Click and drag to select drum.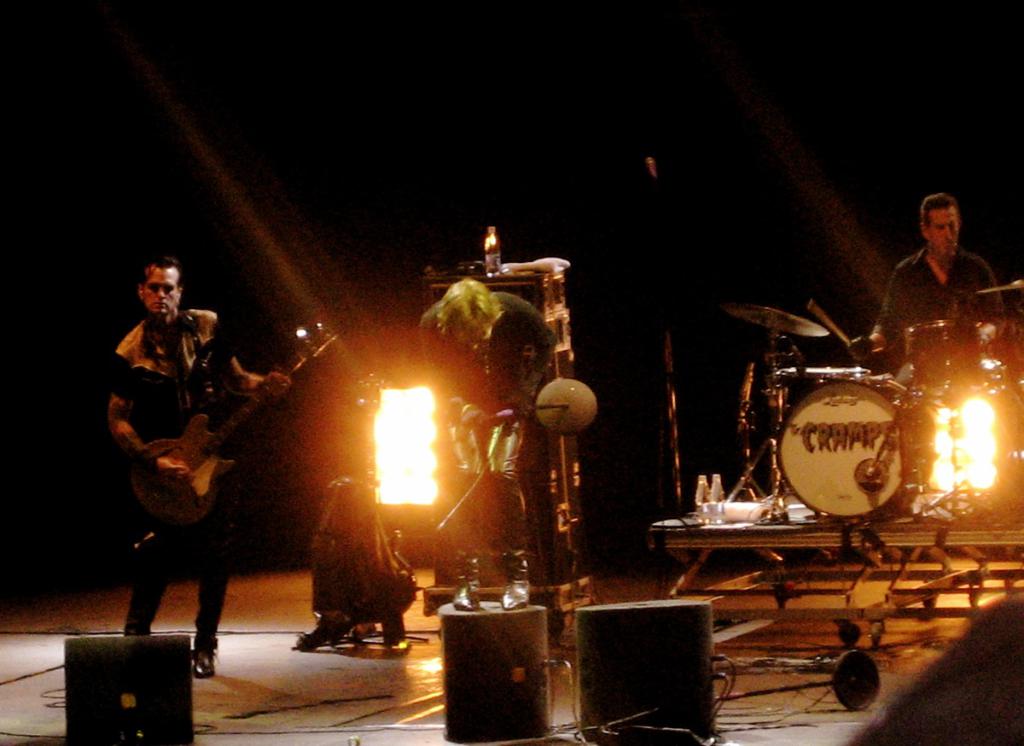
Selection: x1=778, y1=380, x2=925, y2=513.
